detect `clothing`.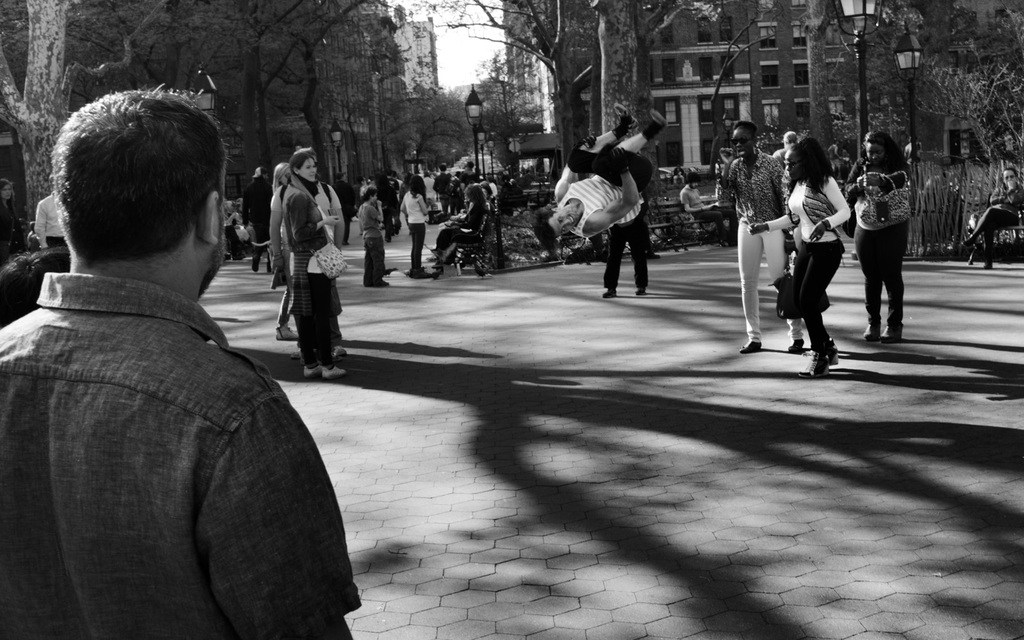
Detected at [left=771, top=147, right=783, bottom=164].
